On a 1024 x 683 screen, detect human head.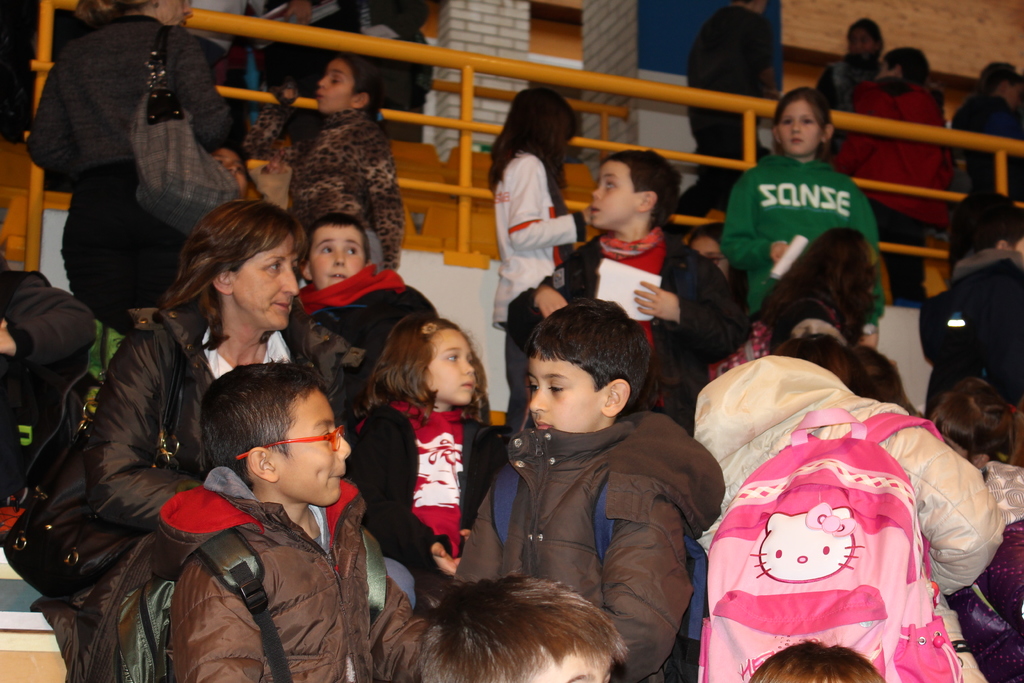
Rect(779, 334, 872, 393).
